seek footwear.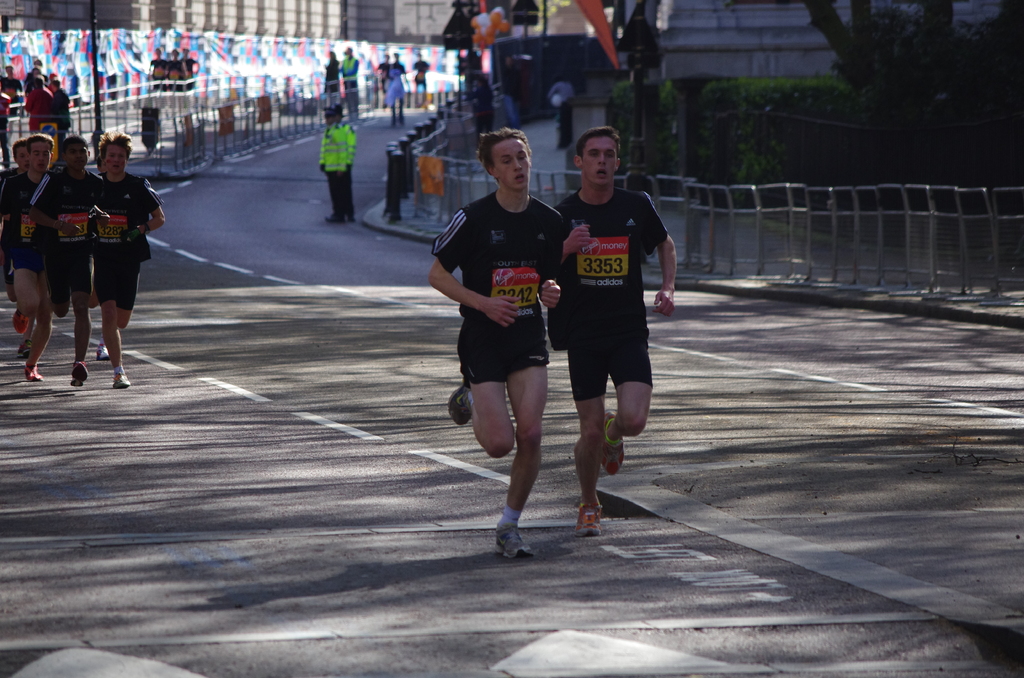
(16, 339, 33, 356).
